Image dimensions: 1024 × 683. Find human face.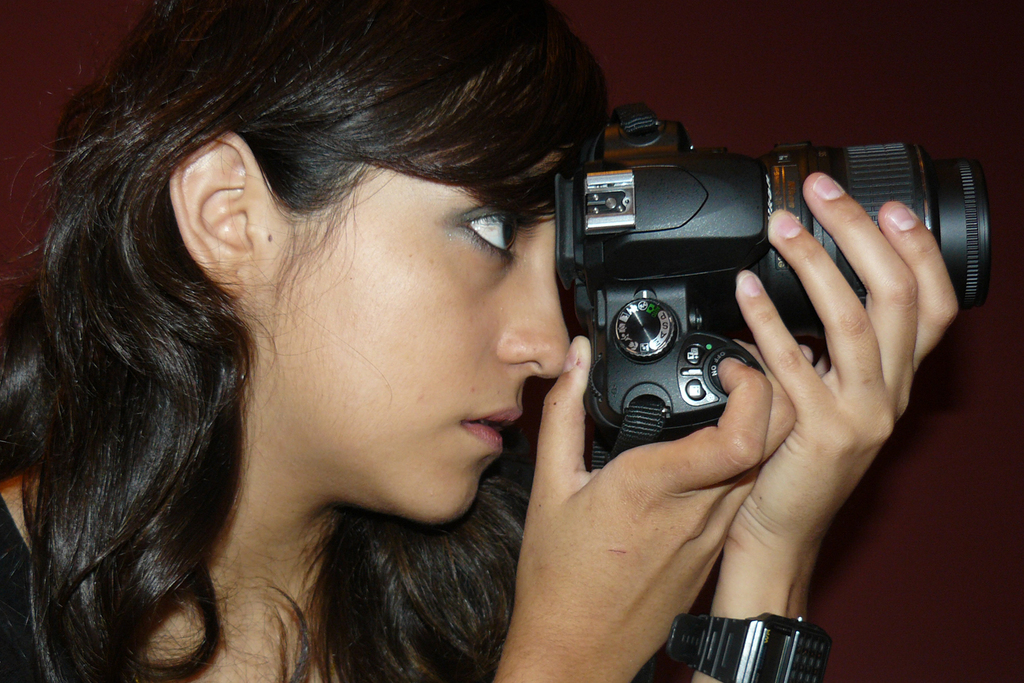
pyautogui.locateOnScreen(253, 151, 569, 525).
